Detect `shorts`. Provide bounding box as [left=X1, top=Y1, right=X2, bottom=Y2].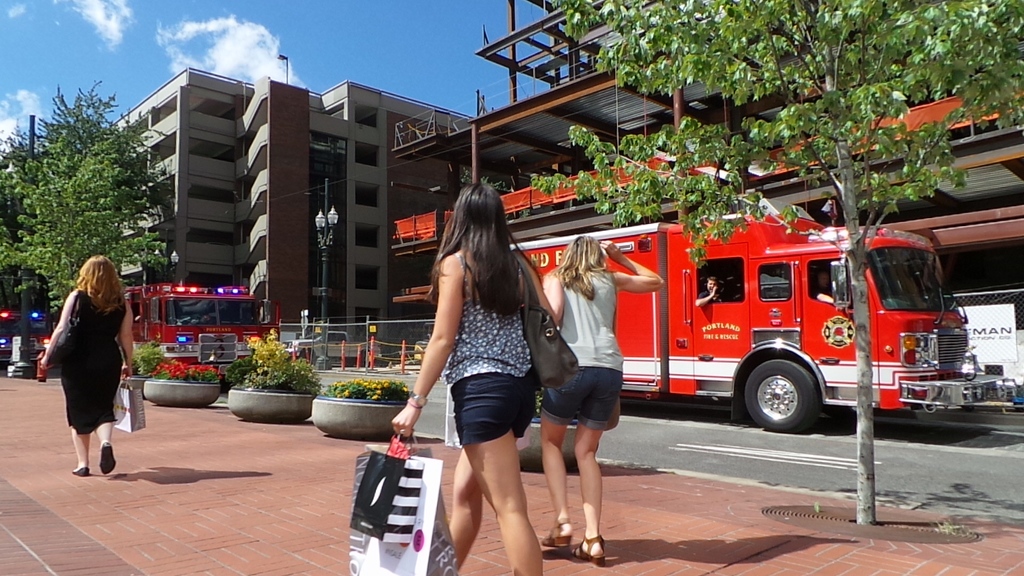
[left=539, top=366, right=621, bottom=432].
